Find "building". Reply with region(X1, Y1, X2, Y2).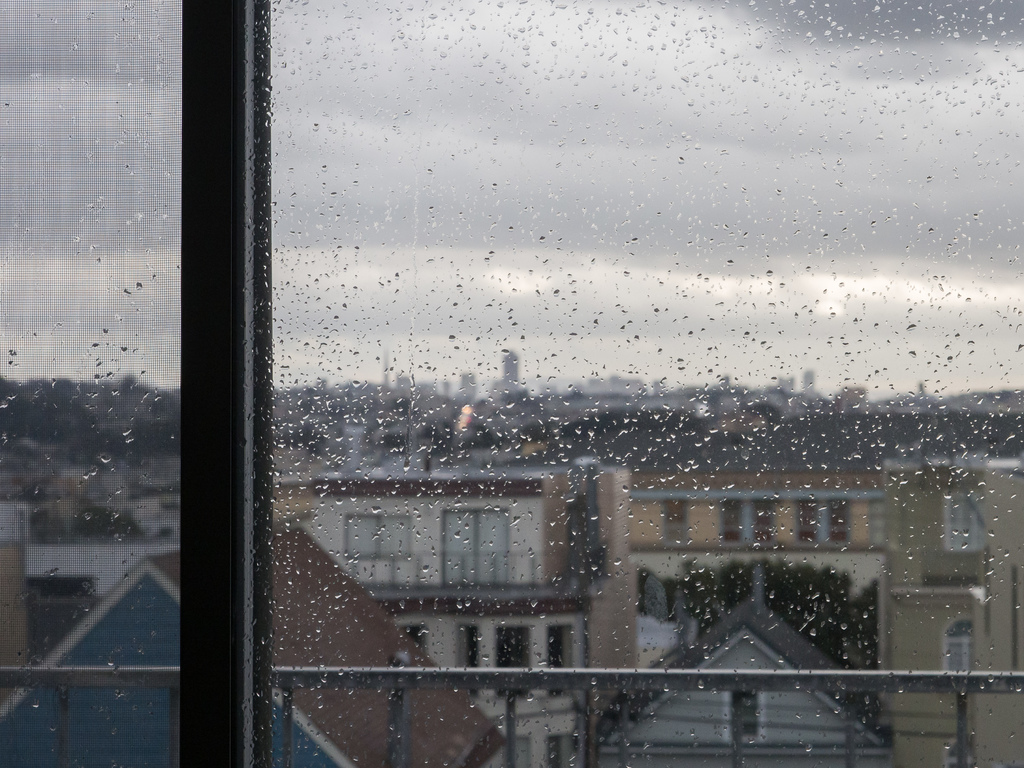
region(312, 423, 588, 762).
